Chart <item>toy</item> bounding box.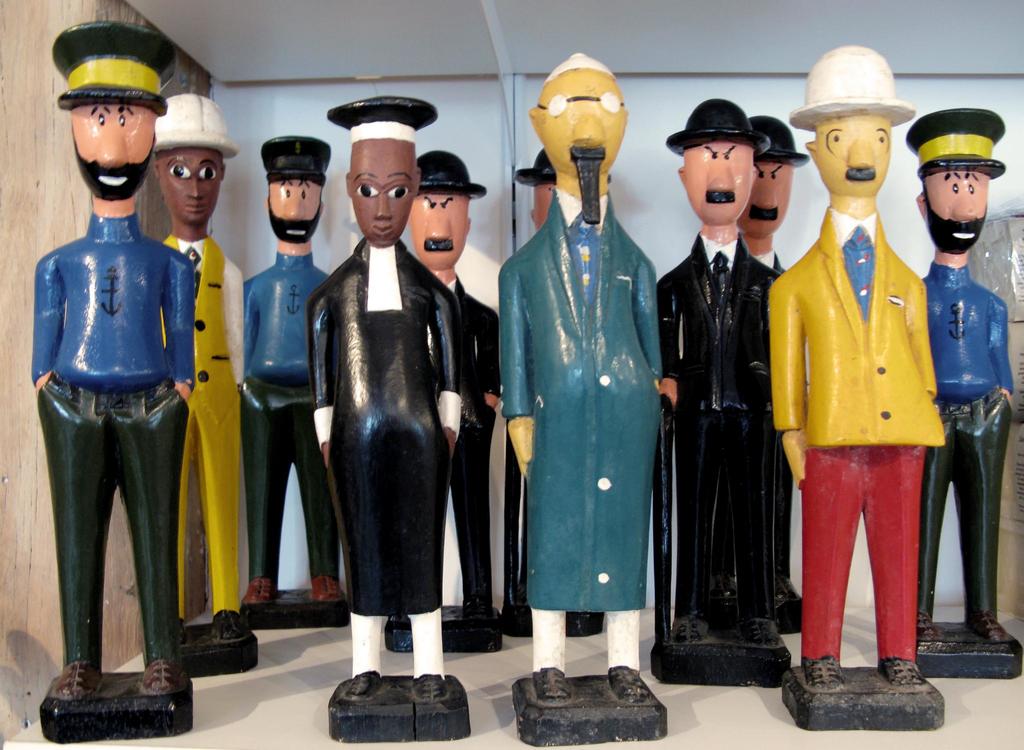
Charted: locate(326, 94, 468, 743).
